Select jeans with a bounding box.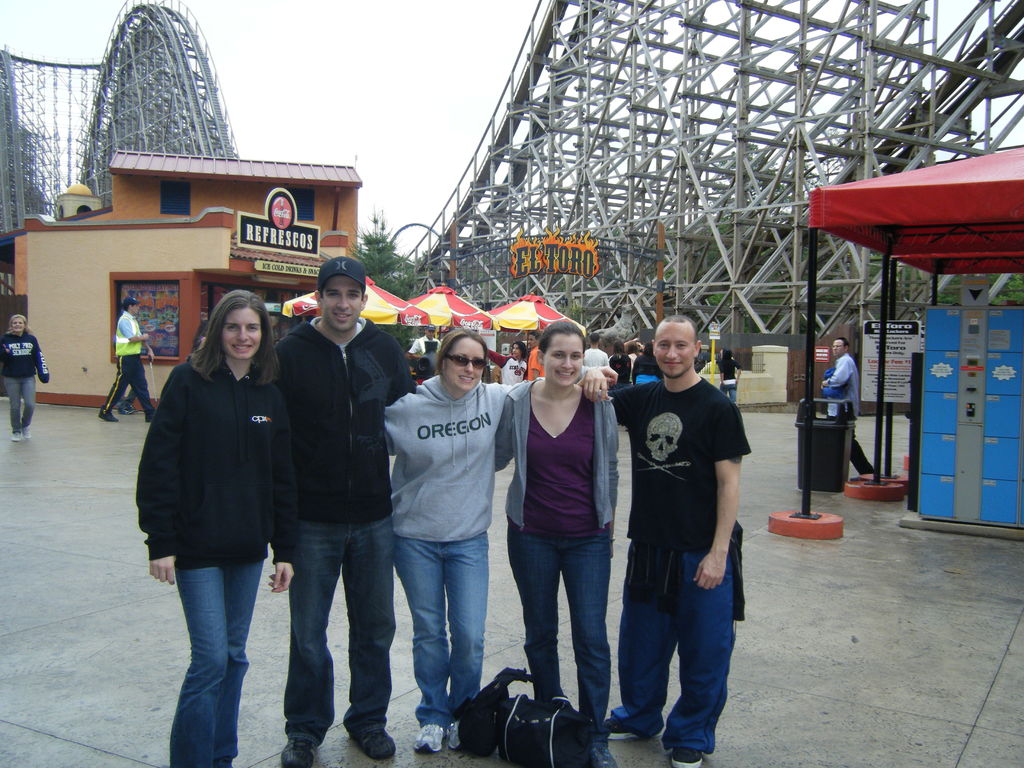
region(403, 537, 489, 728).
